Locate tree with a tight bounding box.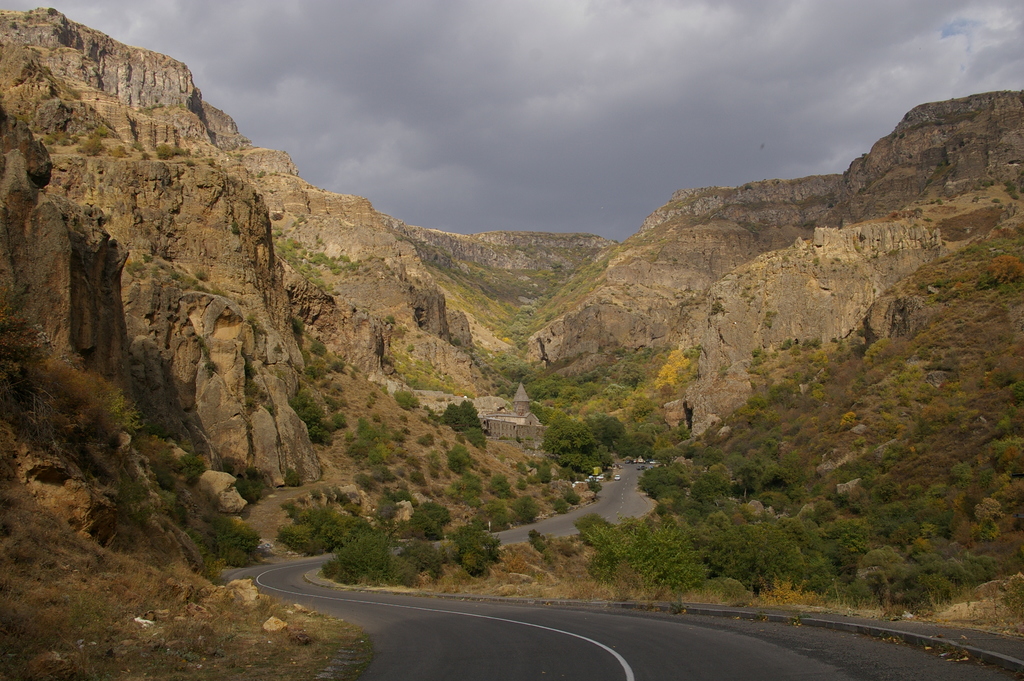
(left=413, top=500, right=455, bottom=537).
